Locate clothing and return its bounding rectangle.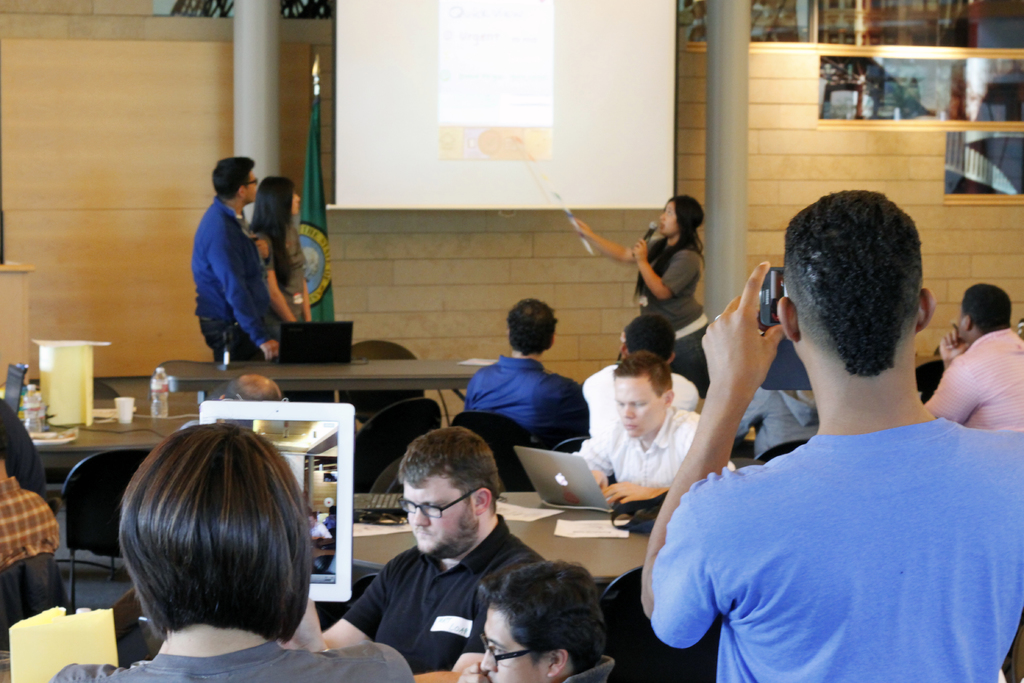
Rect(662, 413, 1023, 682).
